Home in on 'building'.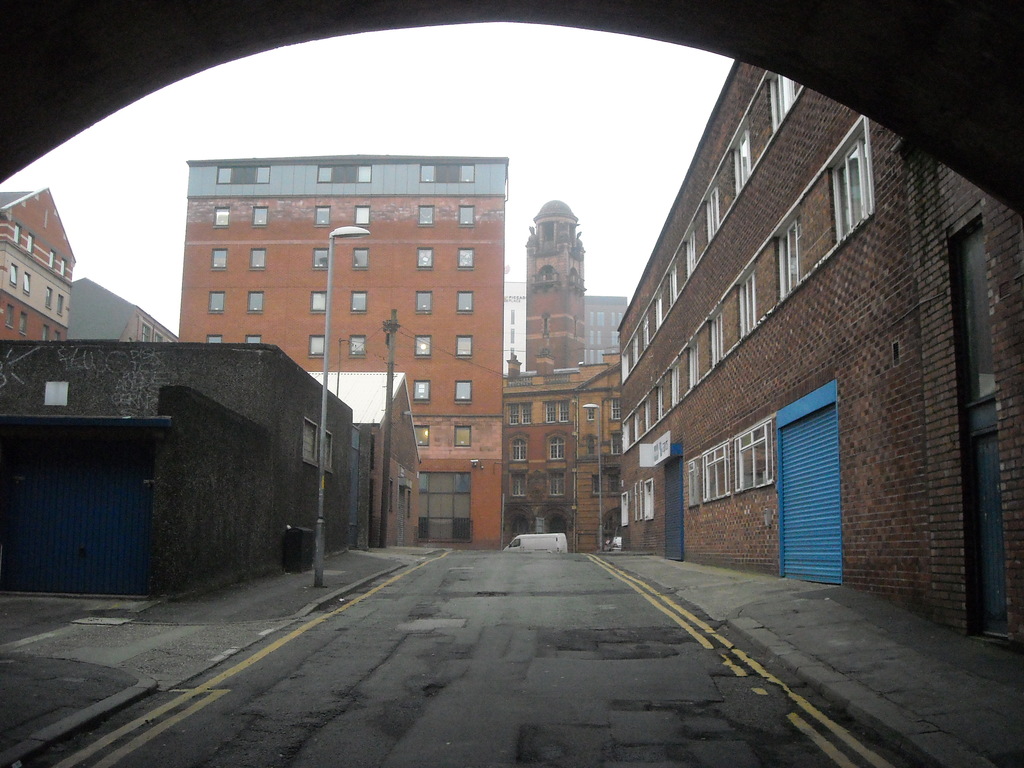
Homed in at bbox(180, 152, 504, 552).
